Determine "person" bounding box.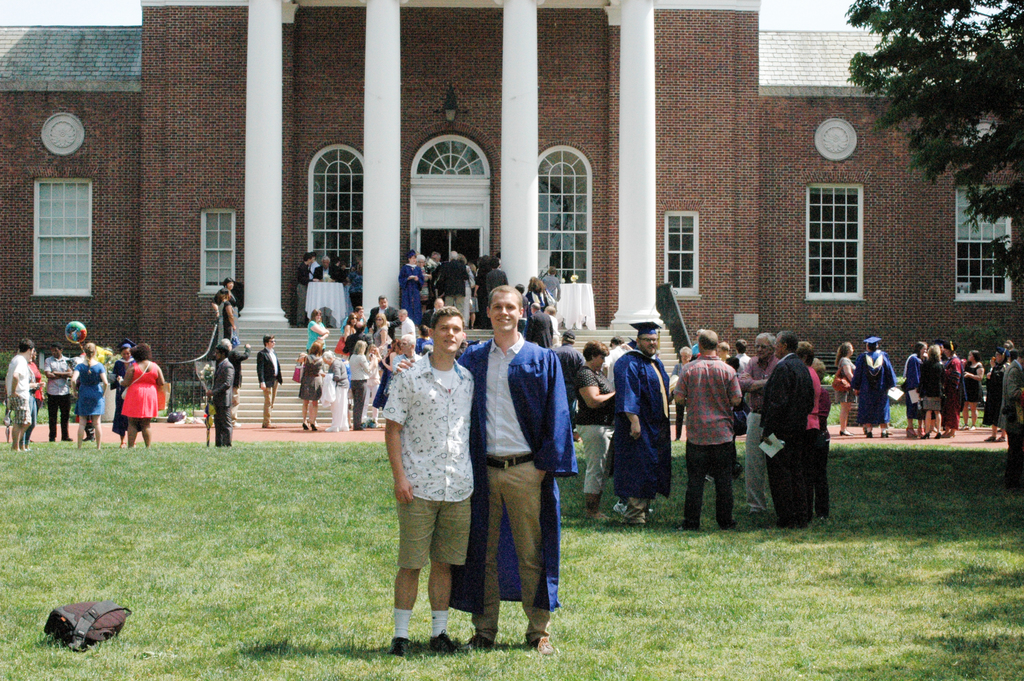
Determined: x1=260 y1=329 x2=284 y2=434.
